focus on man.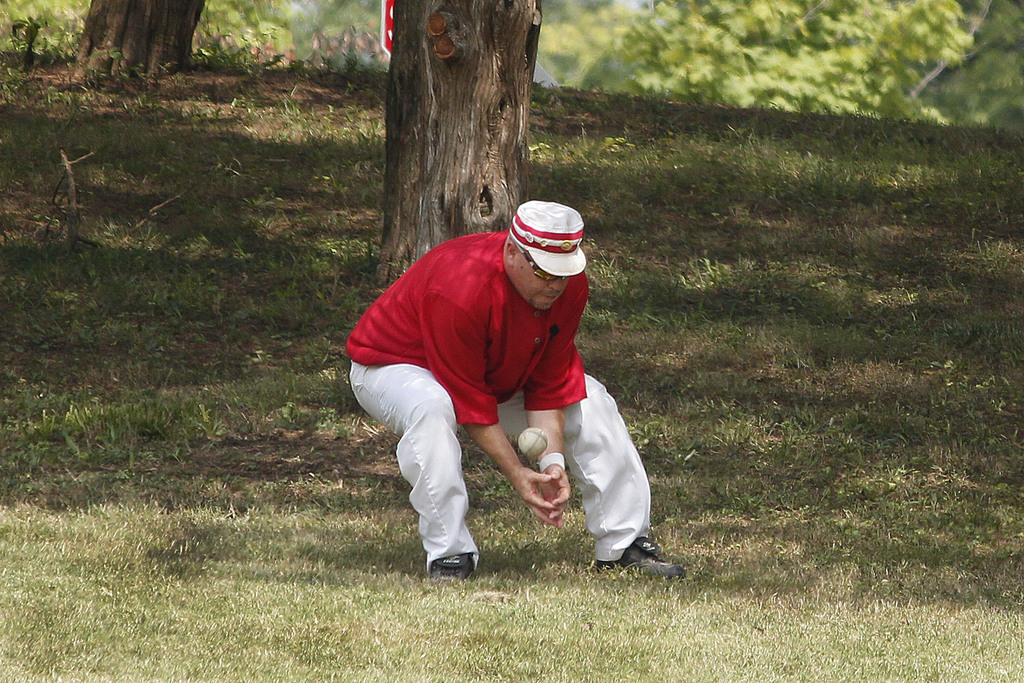
Focused at {"x1": 348, "y1": 201, "x2": 707, "y2": 589}.
